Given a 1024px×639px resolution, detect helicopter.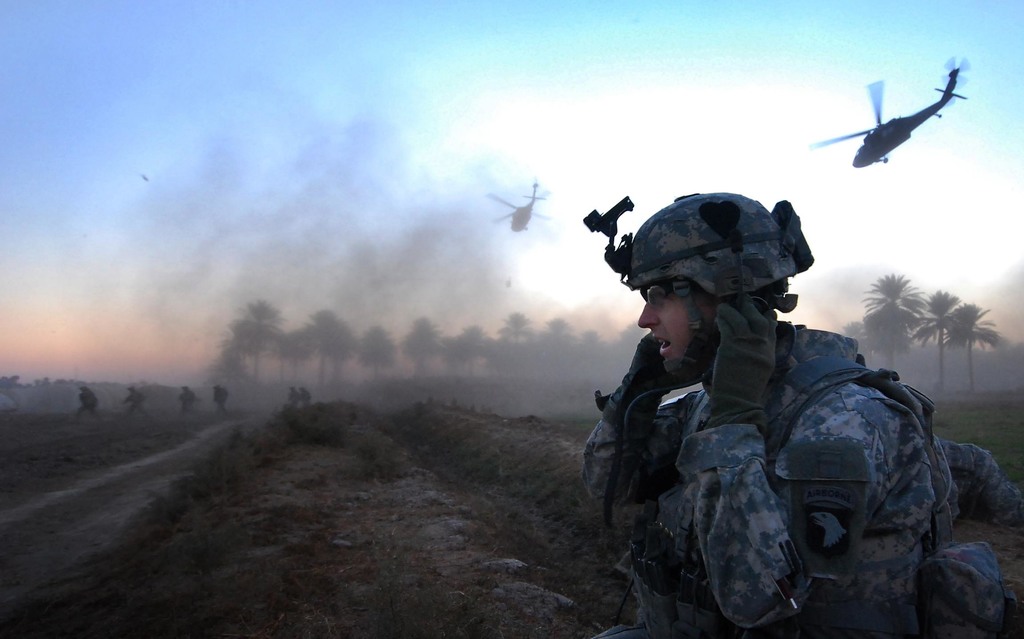
(484,175,553,232).
